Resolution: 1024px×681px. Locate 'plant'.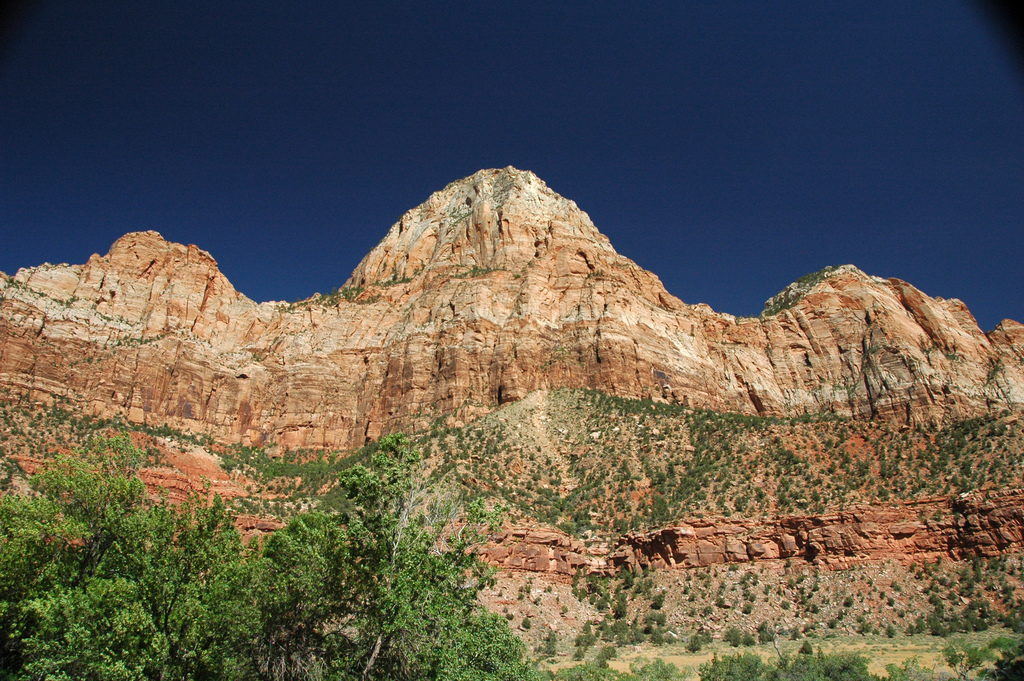
bbox=(252, 350, 261, 365).
